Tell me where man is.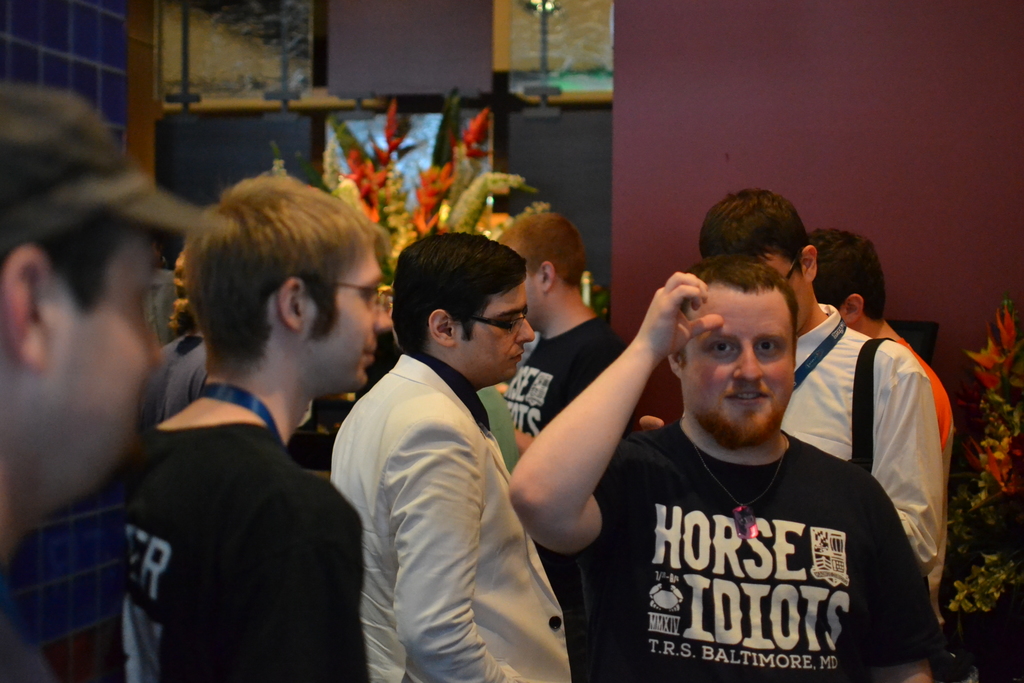
man is at (left=509, top=254, right=934, bottom=682).
